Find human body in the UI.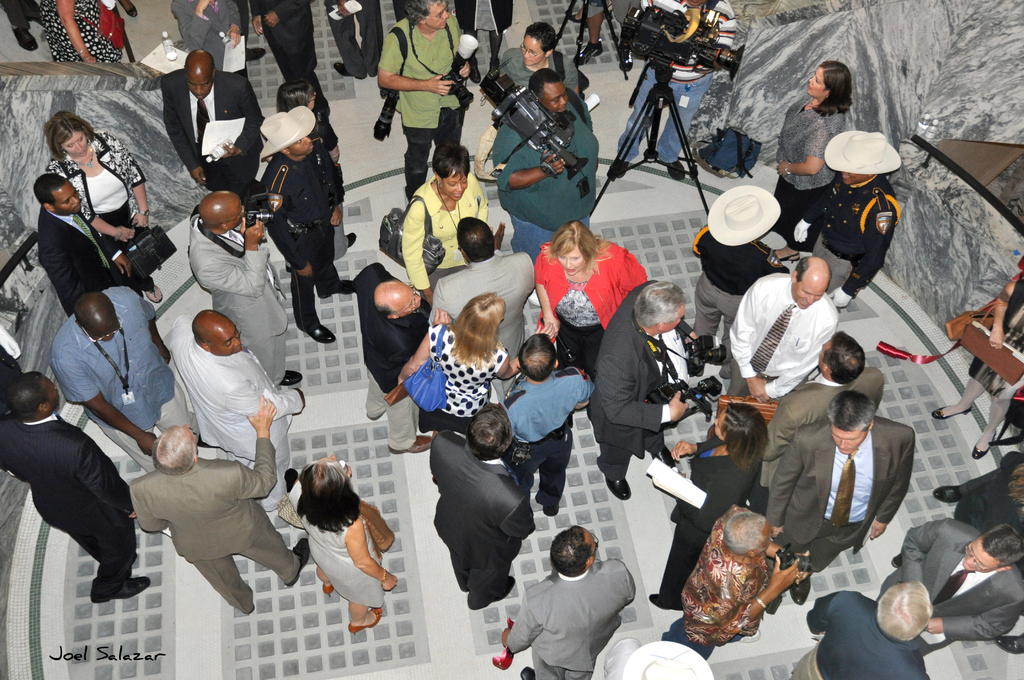
UI element at rect(716, 271, 835, 405).
